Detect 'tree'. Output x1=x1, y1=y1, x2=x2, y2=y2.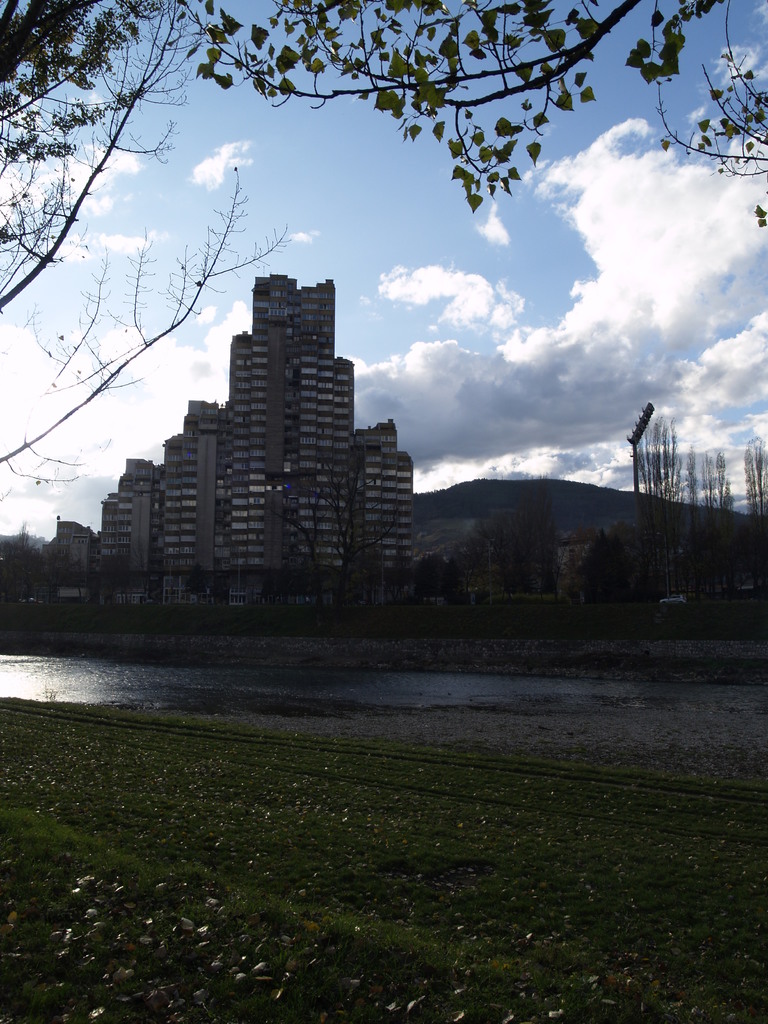
x1=0, y1=524, x2=42, y2=603.
